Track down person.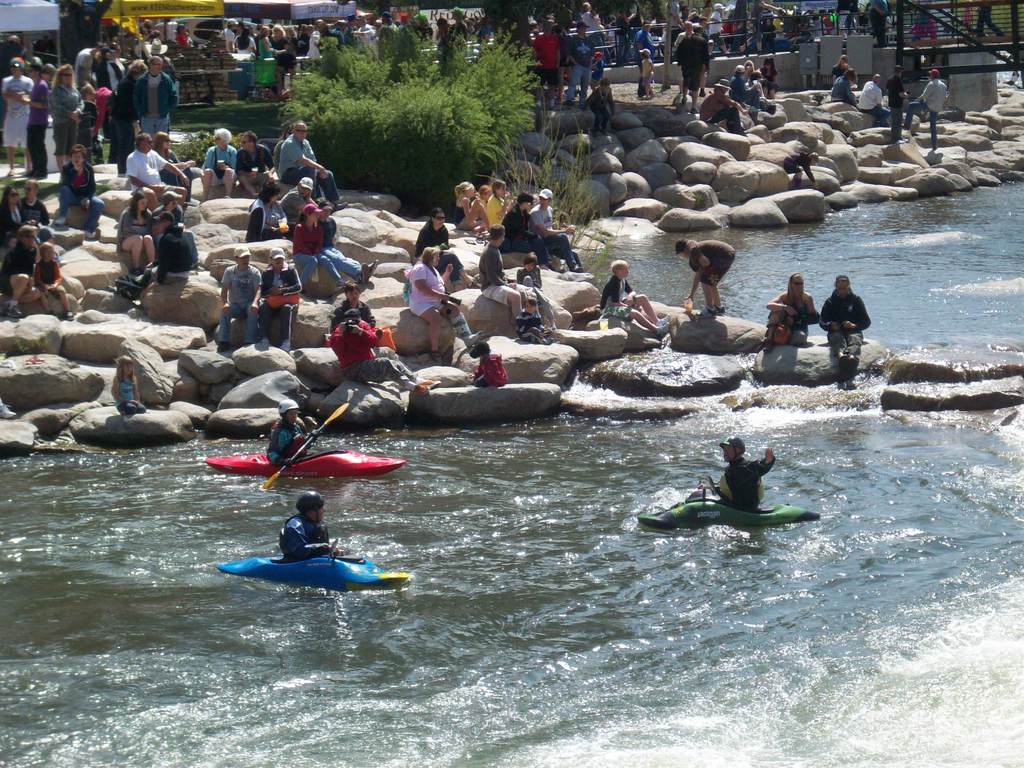
Tracked to 516 296 550 339.
